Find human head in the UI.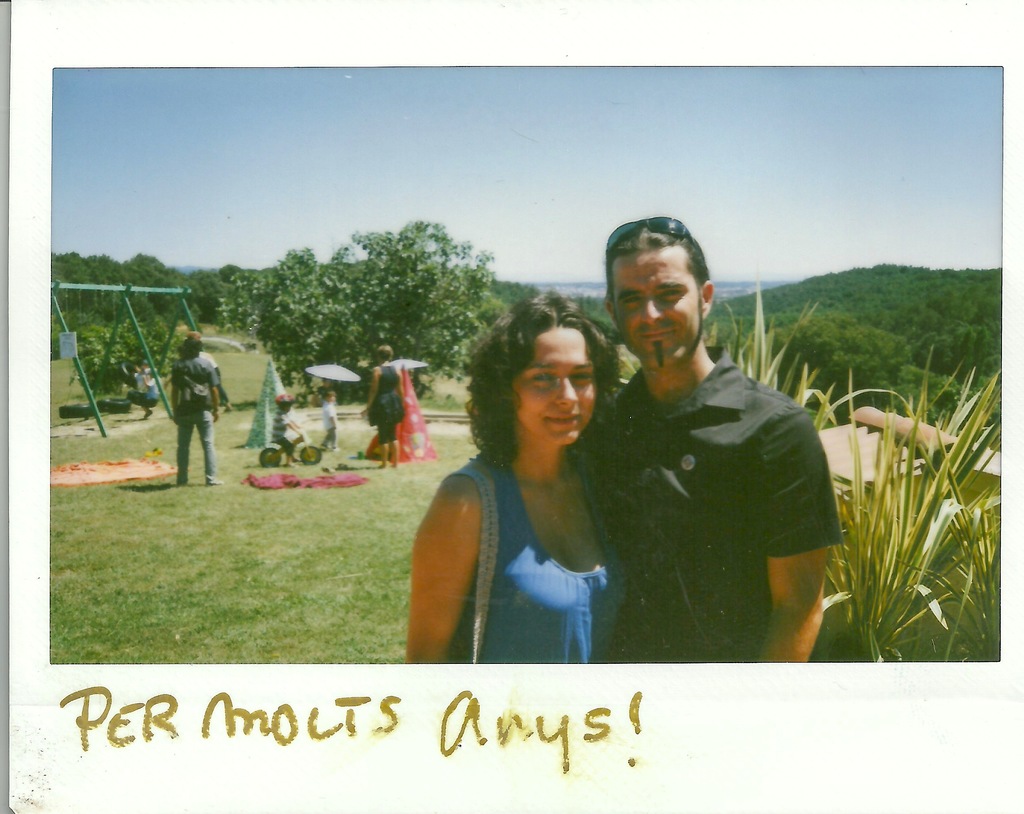
UI element at rect(325, 390, 338, 402).
